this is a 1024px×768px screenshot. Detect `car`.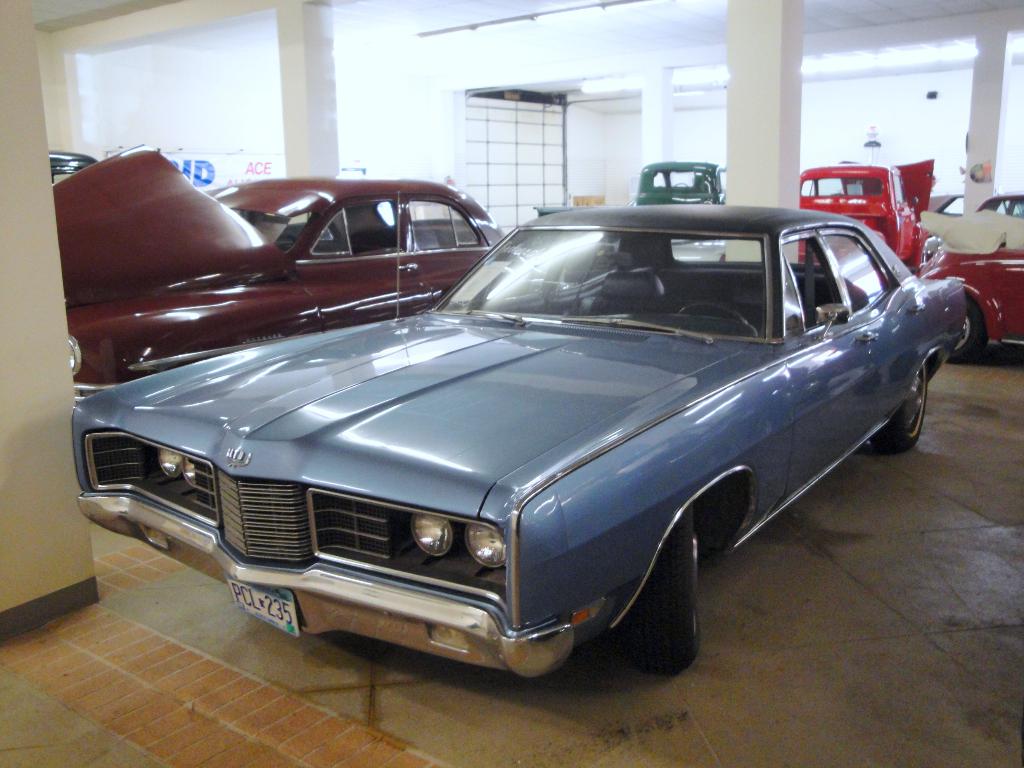
rect(628, 157, 728, 208).
